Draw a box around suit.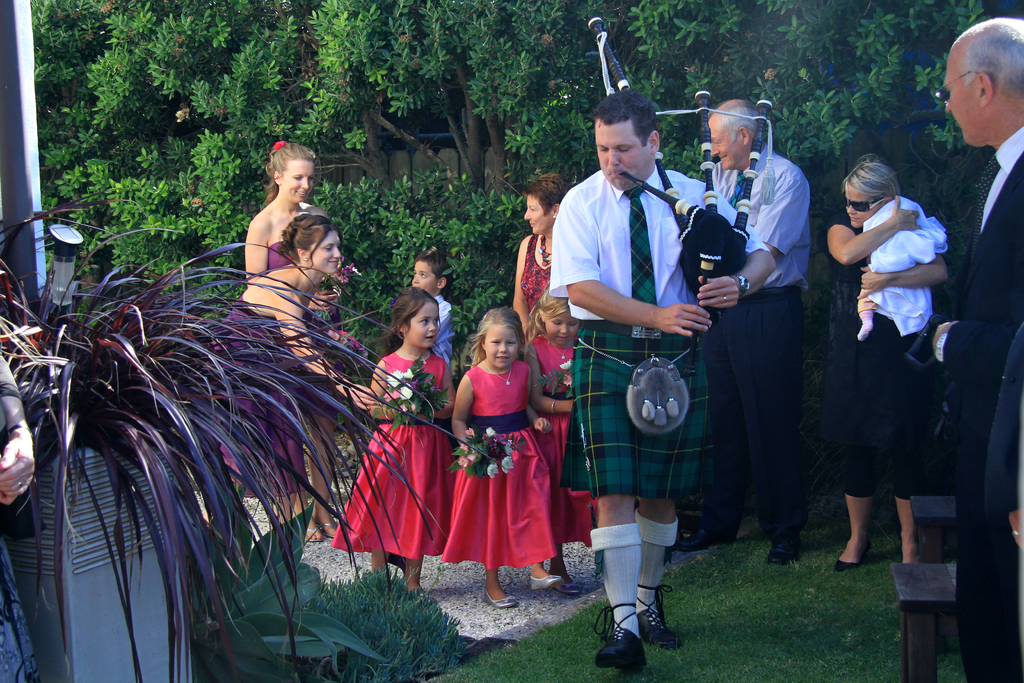
(left=936, top=149, right=1023, bottom=682).
